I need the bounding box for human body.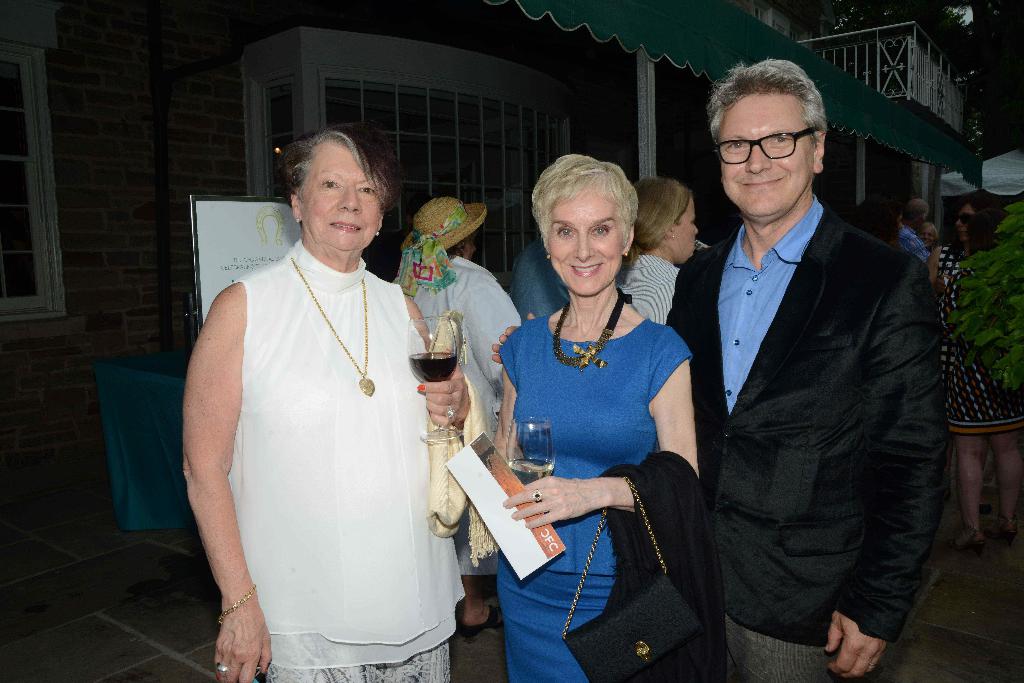
Here it is: {"x1": 614, "y1": 172, "x2": 699, "y2": 348}.
